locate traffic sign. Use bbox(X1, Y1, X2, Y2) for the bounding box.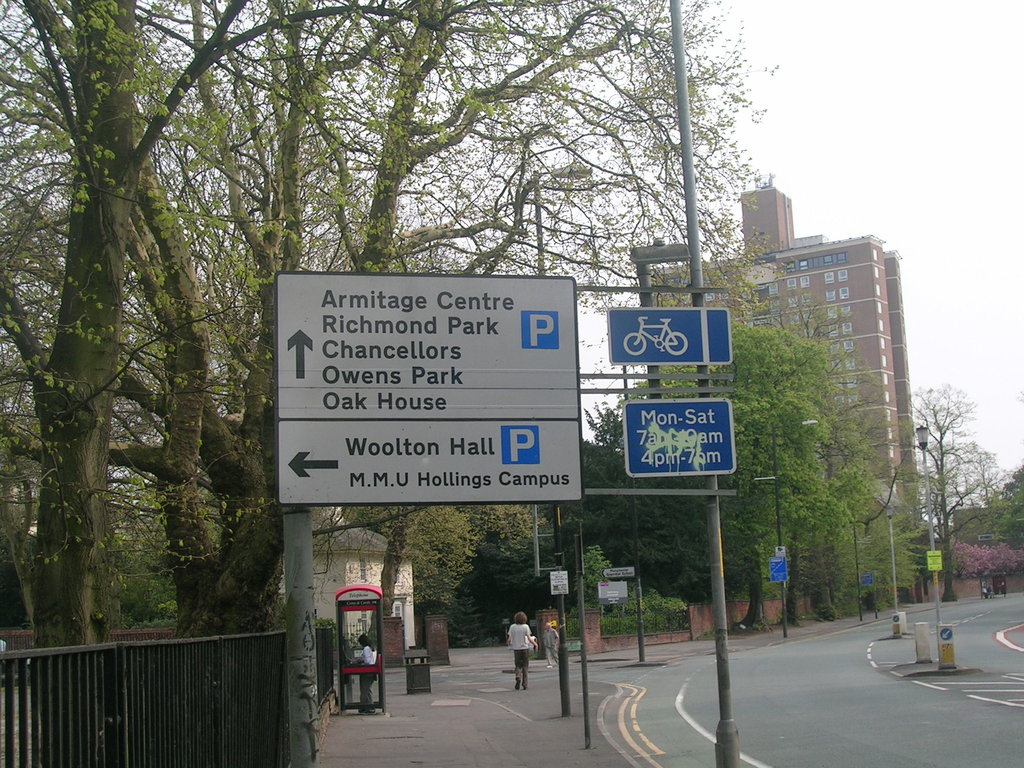
bbox(606, 307, 731, 364).
